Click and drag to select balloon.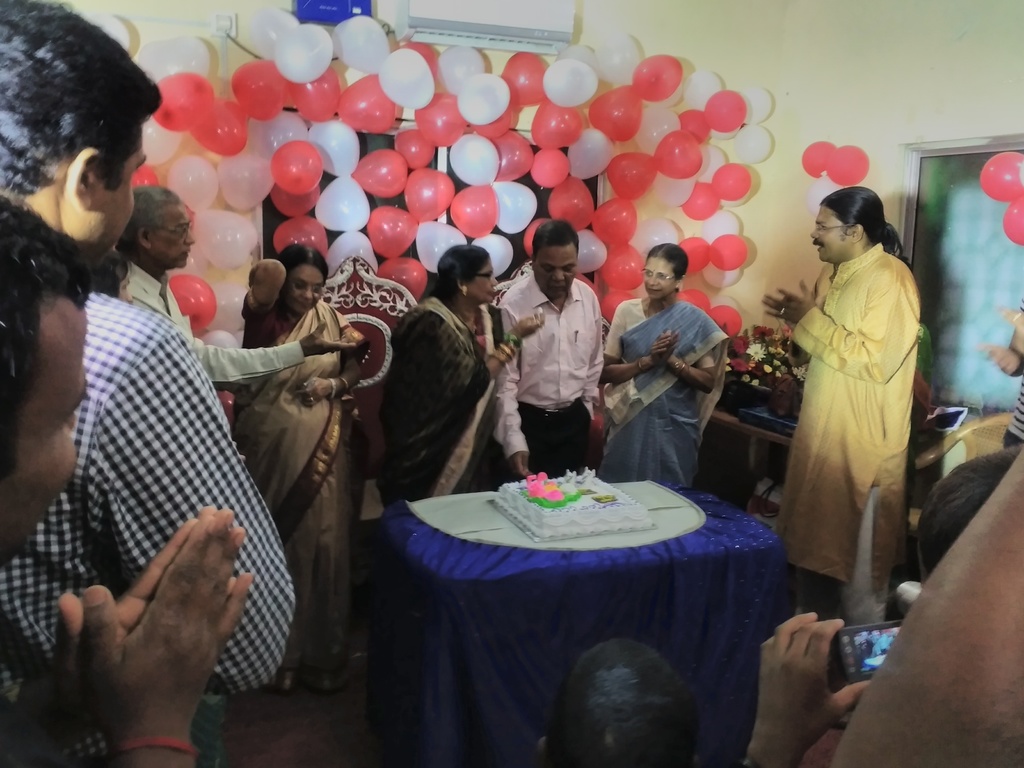
Selection: <region>735, 82, 774, 123</region>.
